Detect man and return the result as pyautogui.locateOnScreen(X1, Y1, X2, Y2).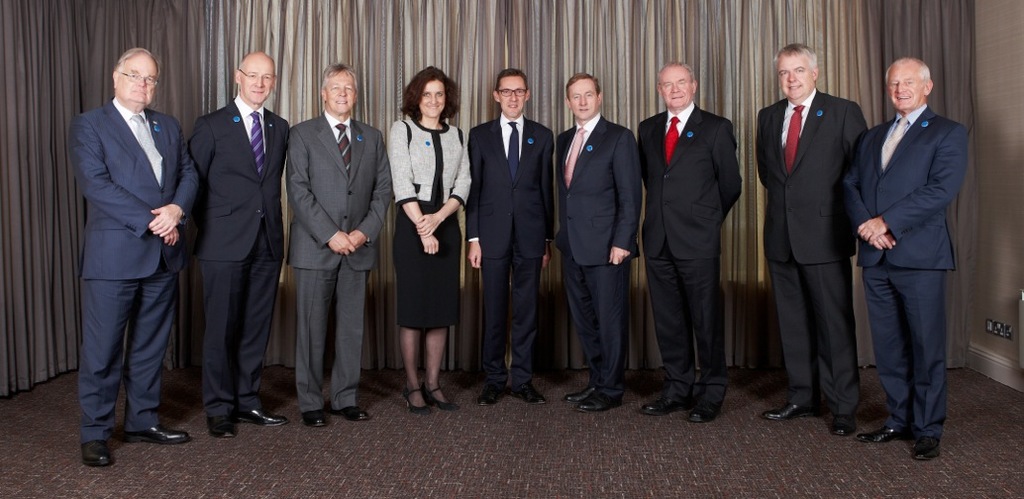
pyautogui.locateOnScreen(636, 59, 743, 425).
